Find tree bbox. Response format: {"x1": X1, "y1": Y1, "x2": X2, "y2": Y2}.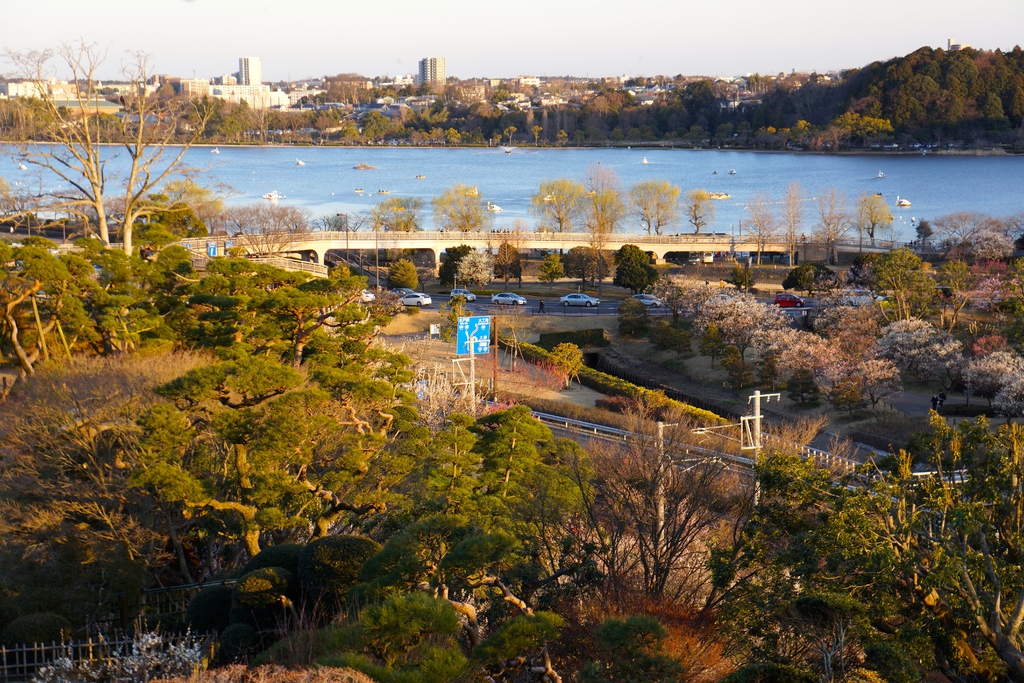
{"x1": 0, "y1": 33, "x2": 220, "y2": 297}.
